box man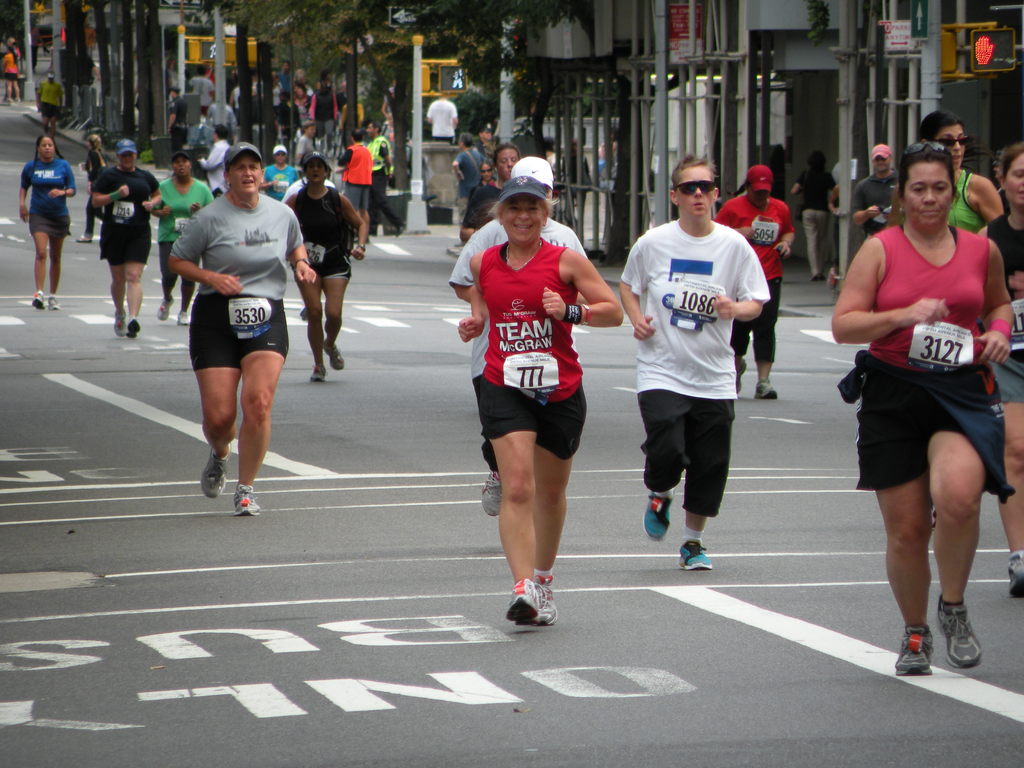
bbox(260, 140, 291, 220)
